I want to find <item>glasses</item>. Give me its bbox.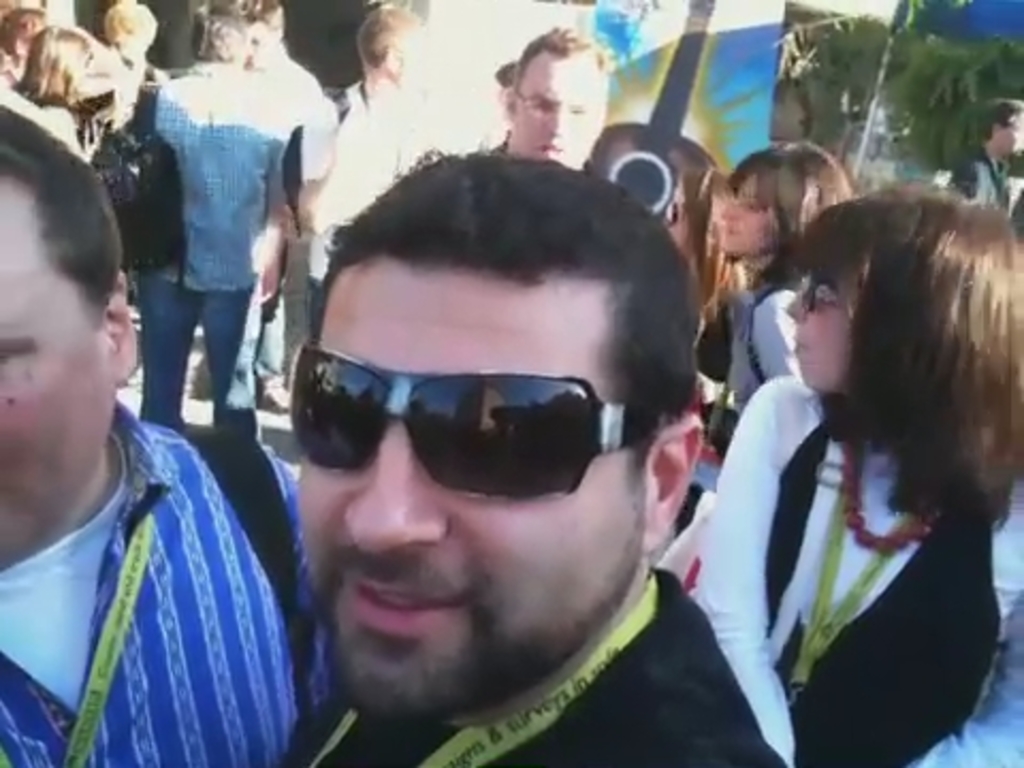
(798,275,864,311).
